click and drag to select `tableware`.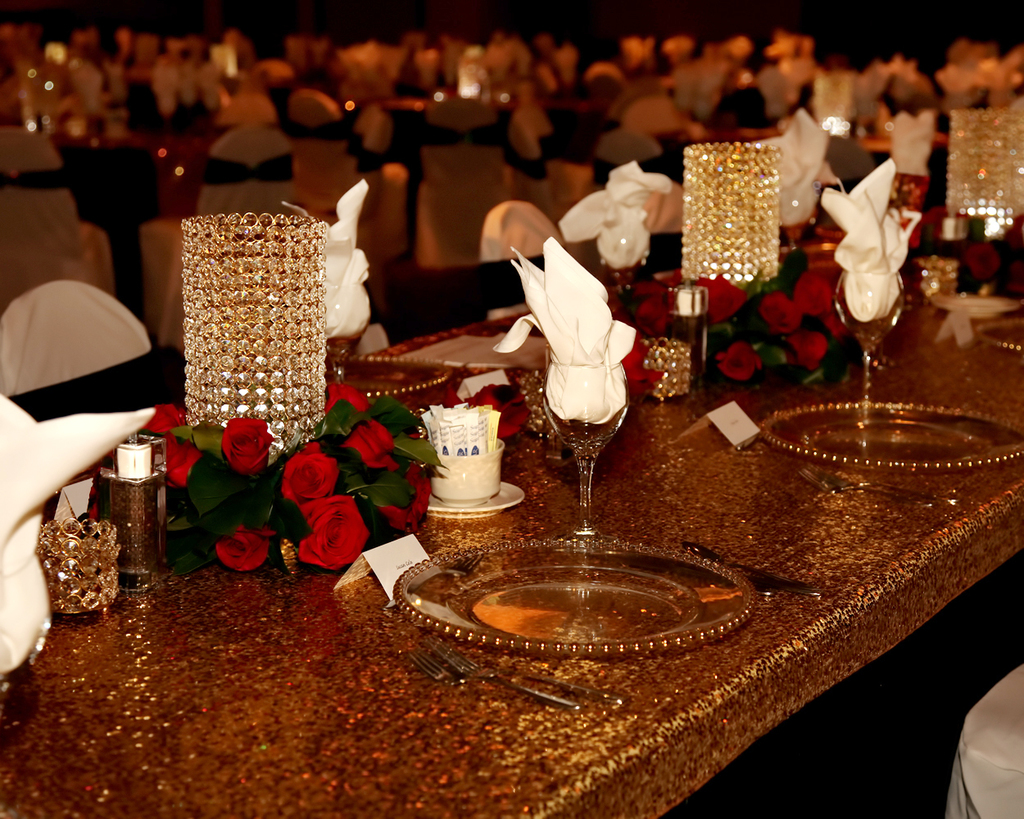
Selection: box=[979, 314, 1023, 354].
